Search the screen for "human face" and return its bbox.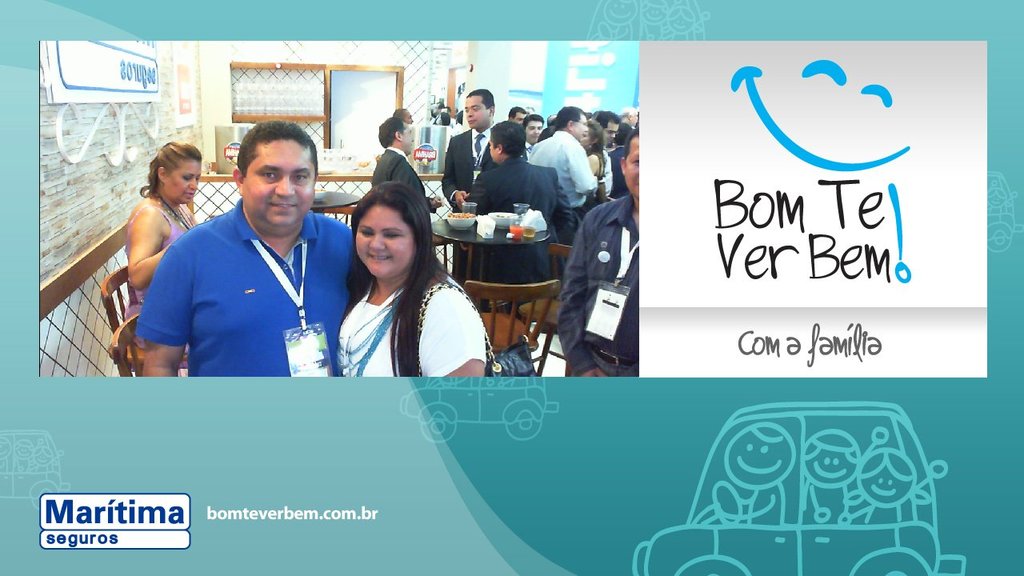
Found: locate(514, 114, 526, 124).
